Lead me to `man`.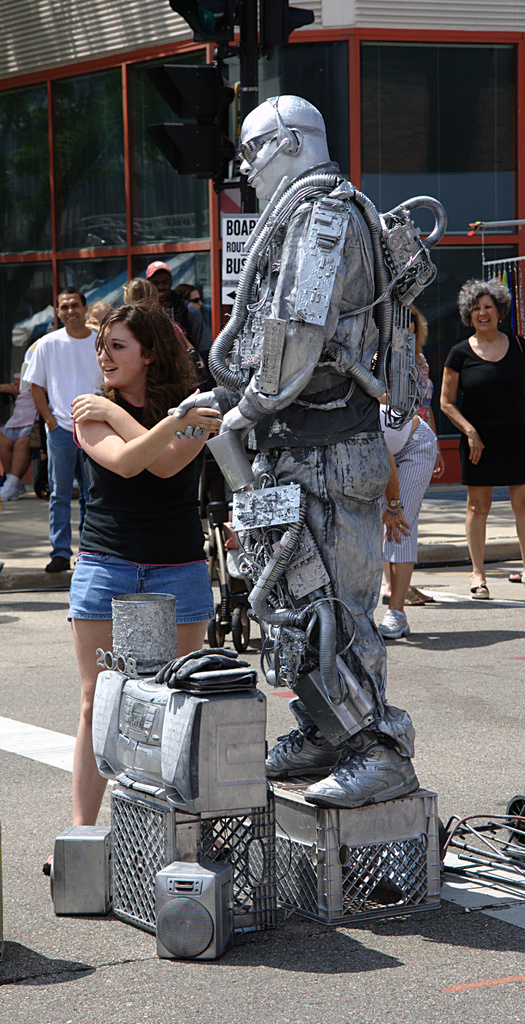
Lead to x1=195 y1=77 x2=431 y2=815.
